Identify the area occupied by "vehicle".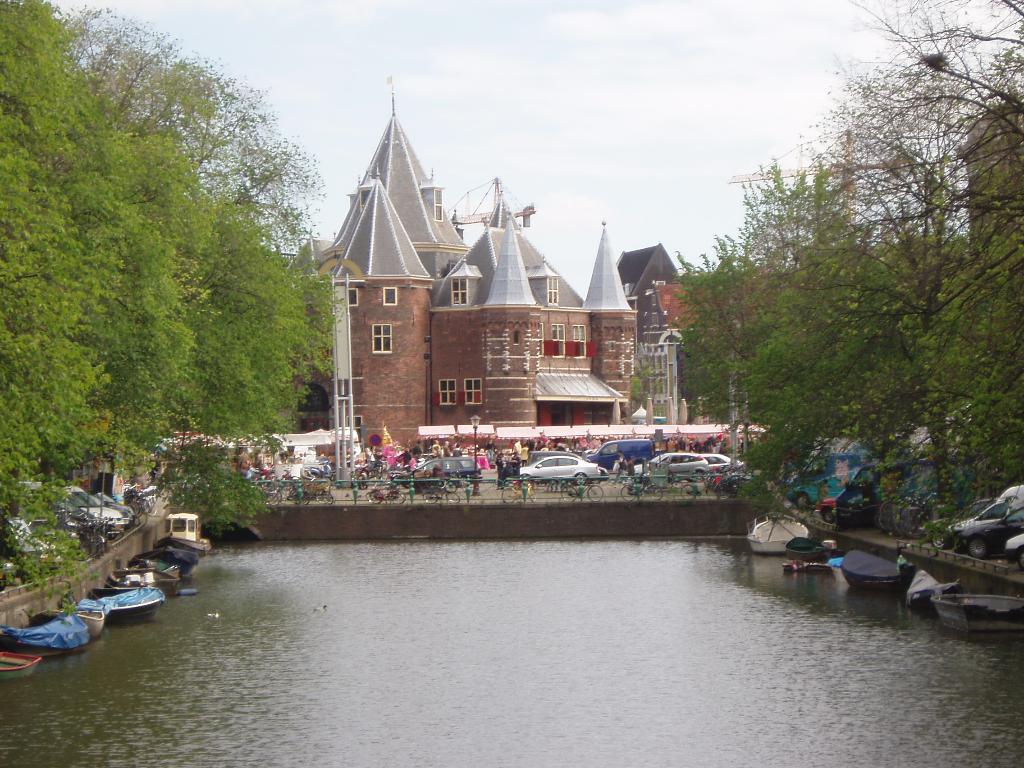
Area: (620, 477, 668, 500).
